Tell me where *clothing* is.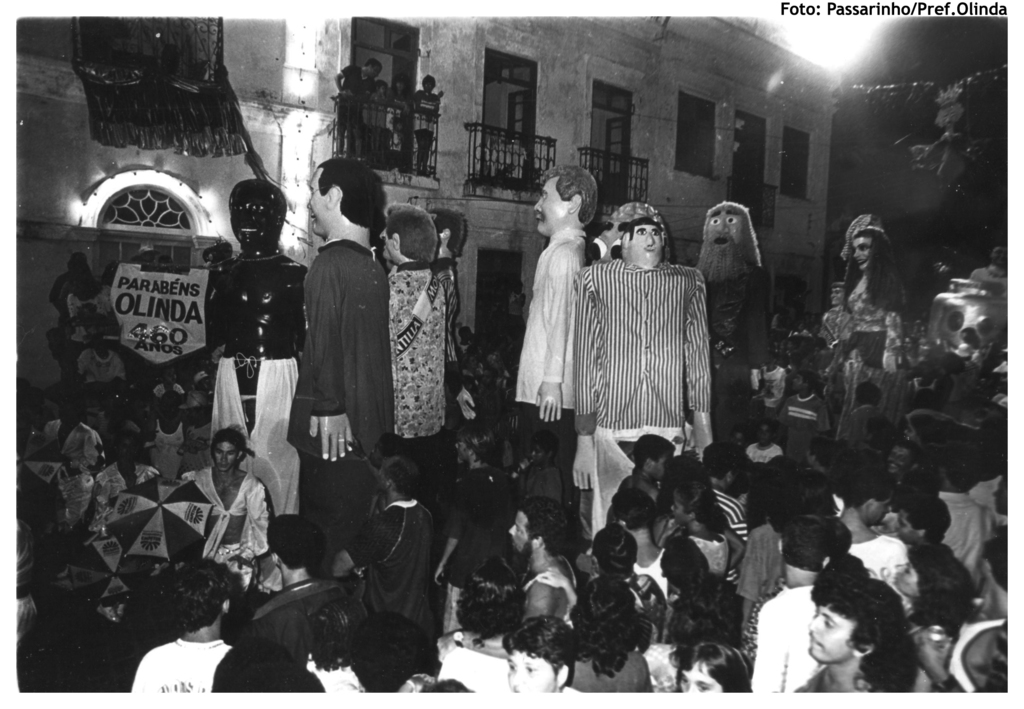
*clothing* is at 125, 640, 228, 708.
